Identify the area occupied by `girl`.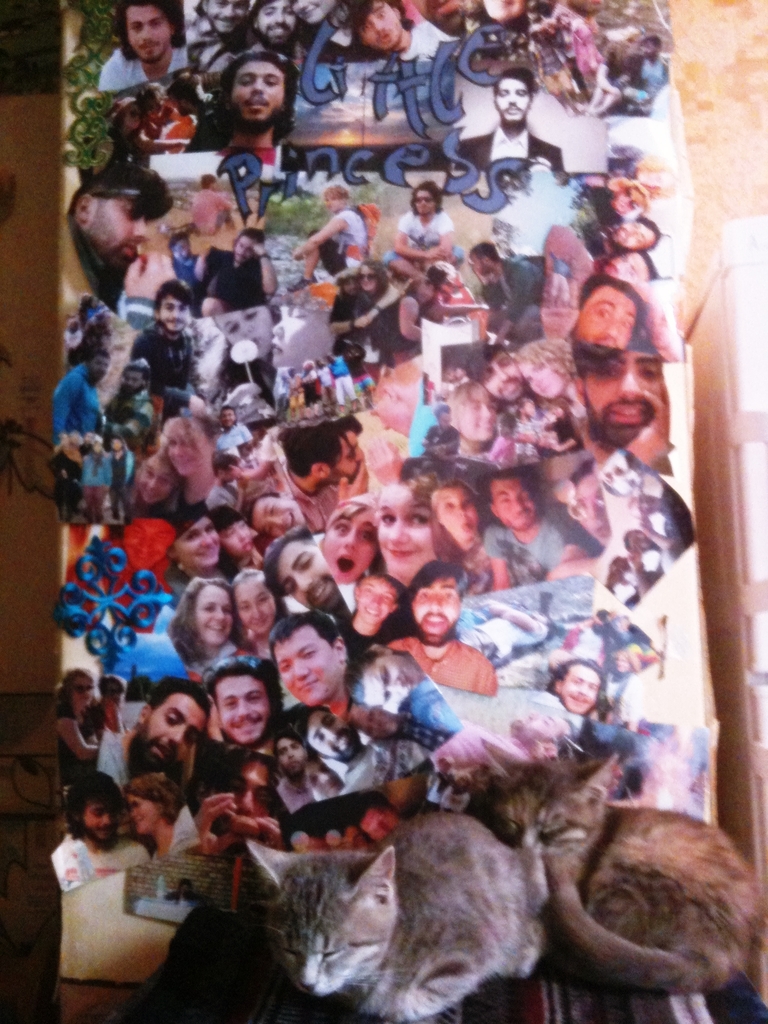
Area: detection(133, 449, 179, 518).
